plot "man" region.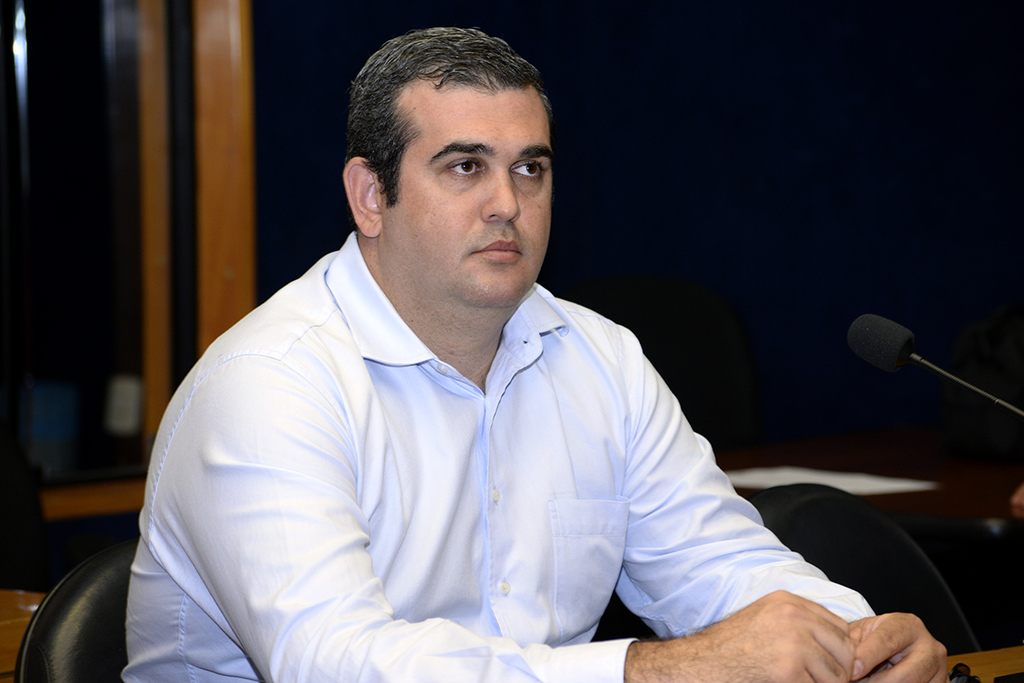
Plotted at (x1=96, y1=43, x2=899, y2=682).
